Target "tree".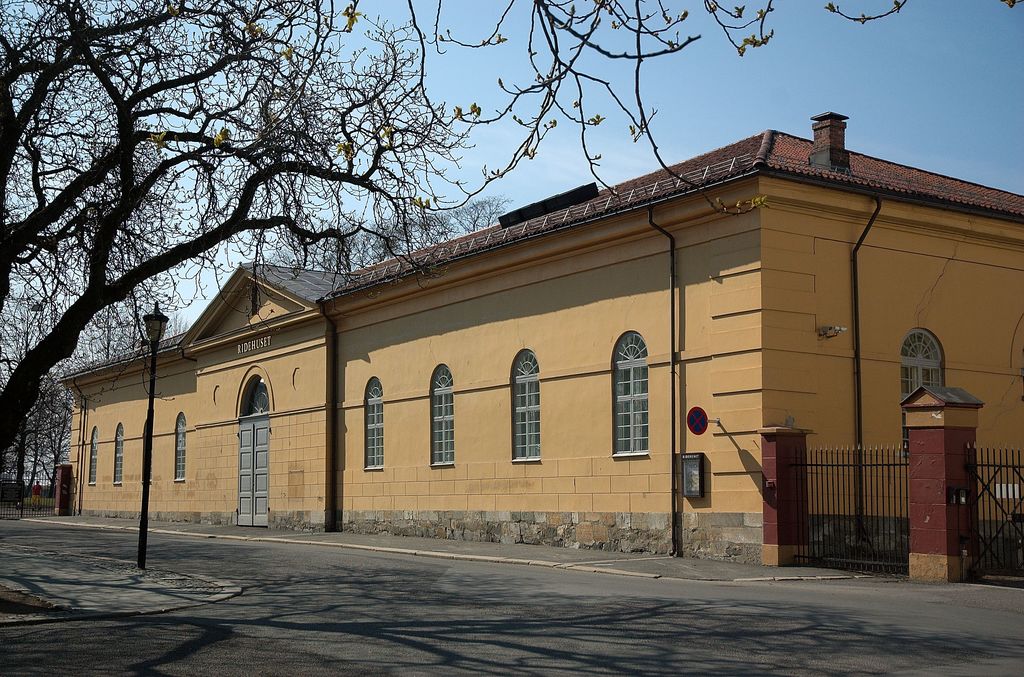
Target region: crop(417, 0, 1023, 217).
